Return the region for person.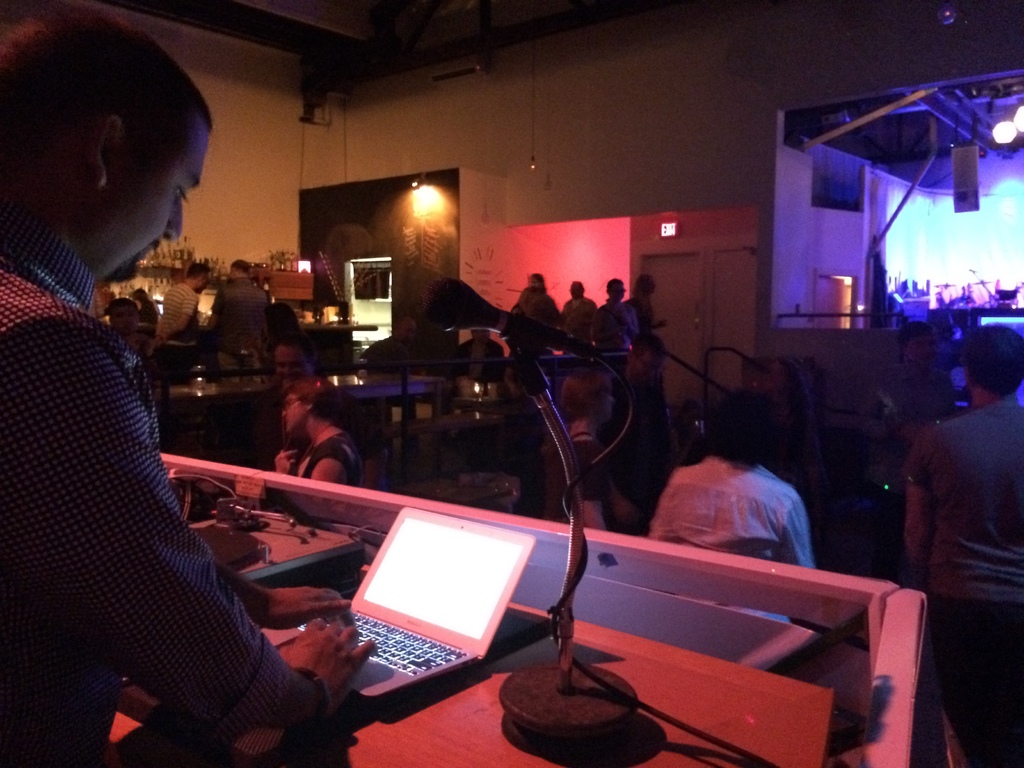
[103, 296, 140, 339].
